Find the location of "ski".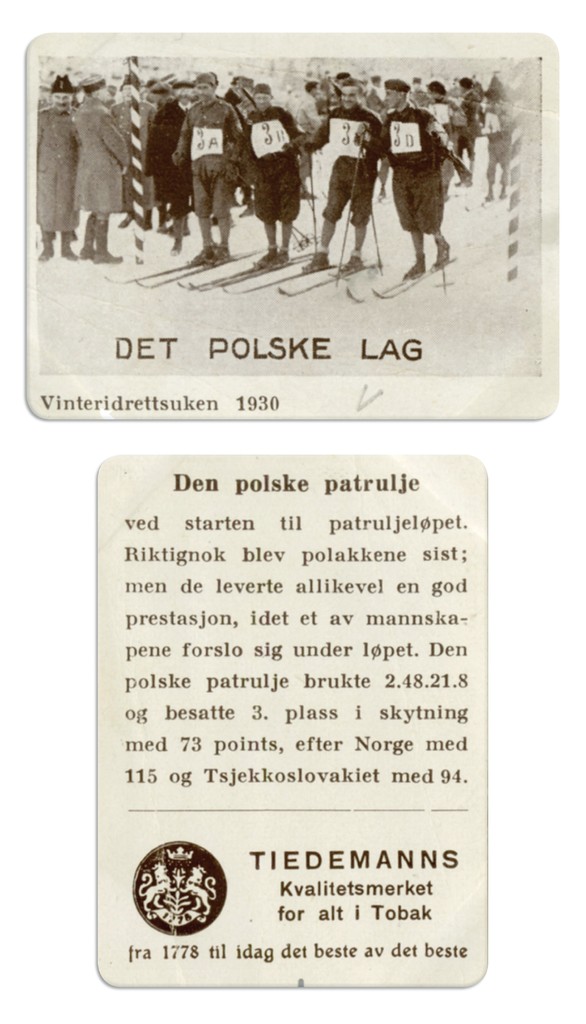
Location: x1=175 y1=257 x2=296 y2=292.
